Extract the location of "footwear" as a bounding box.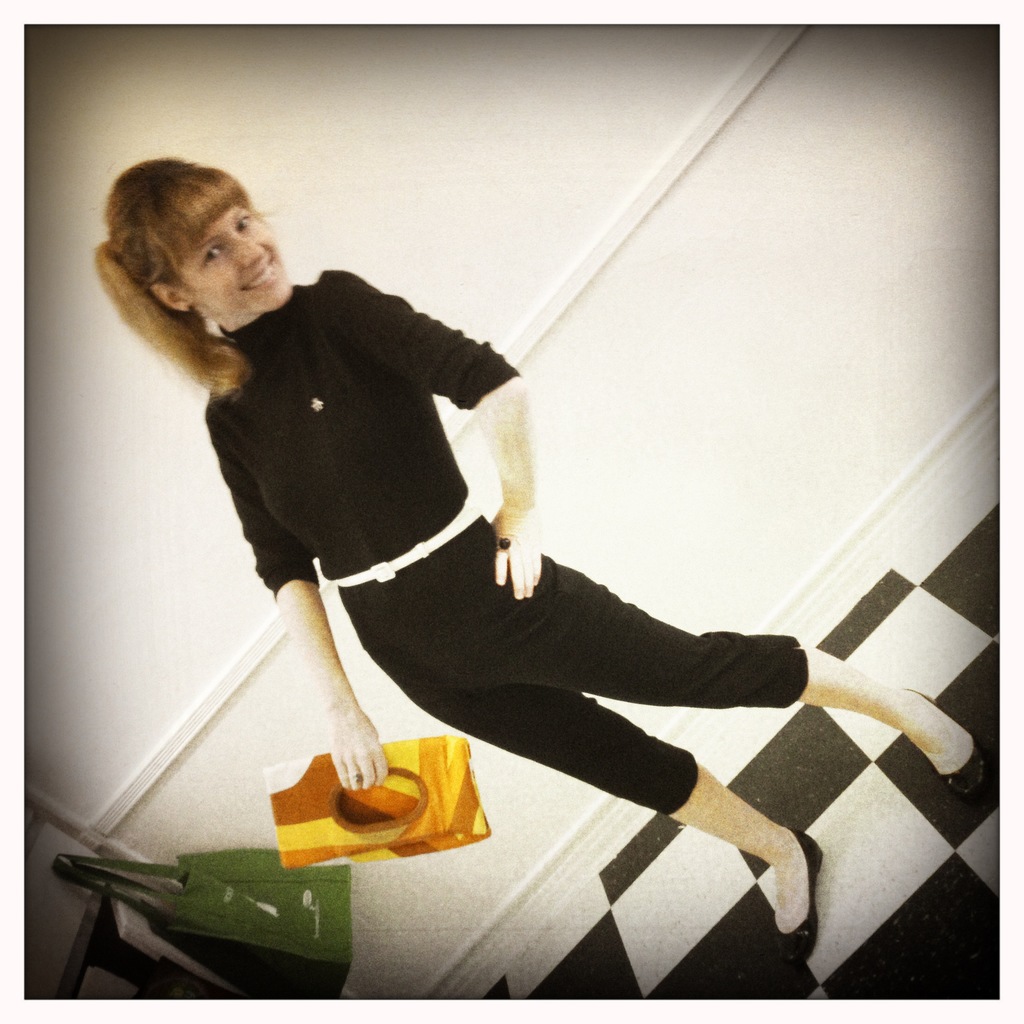
BBox(903, 683, 982, 797).
